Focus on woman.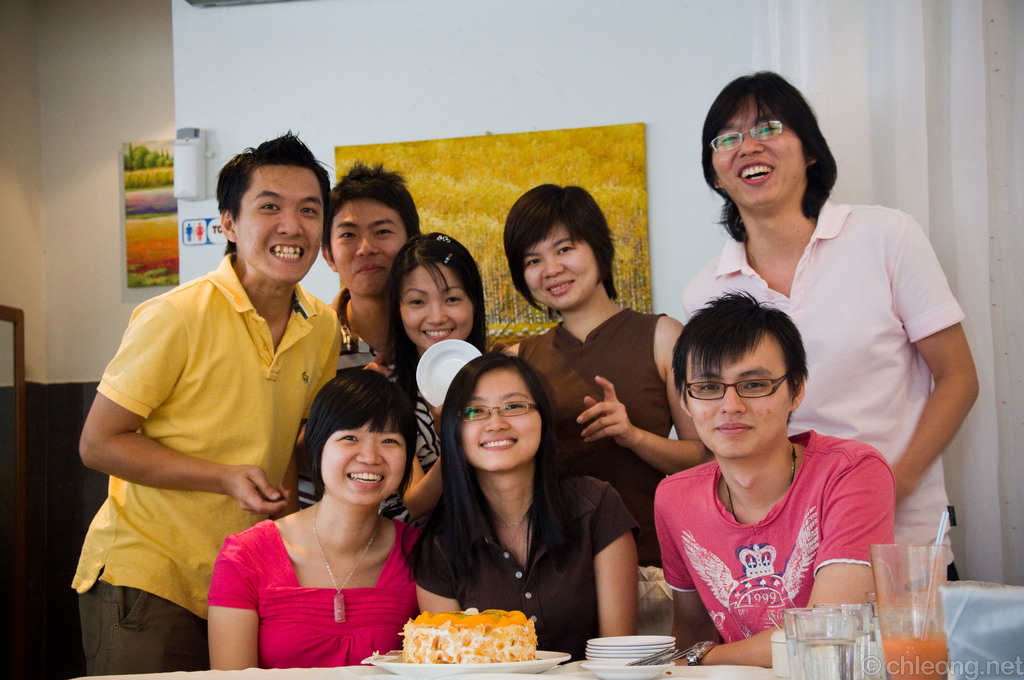
Focused at rect(206, 366, 422, 665).
